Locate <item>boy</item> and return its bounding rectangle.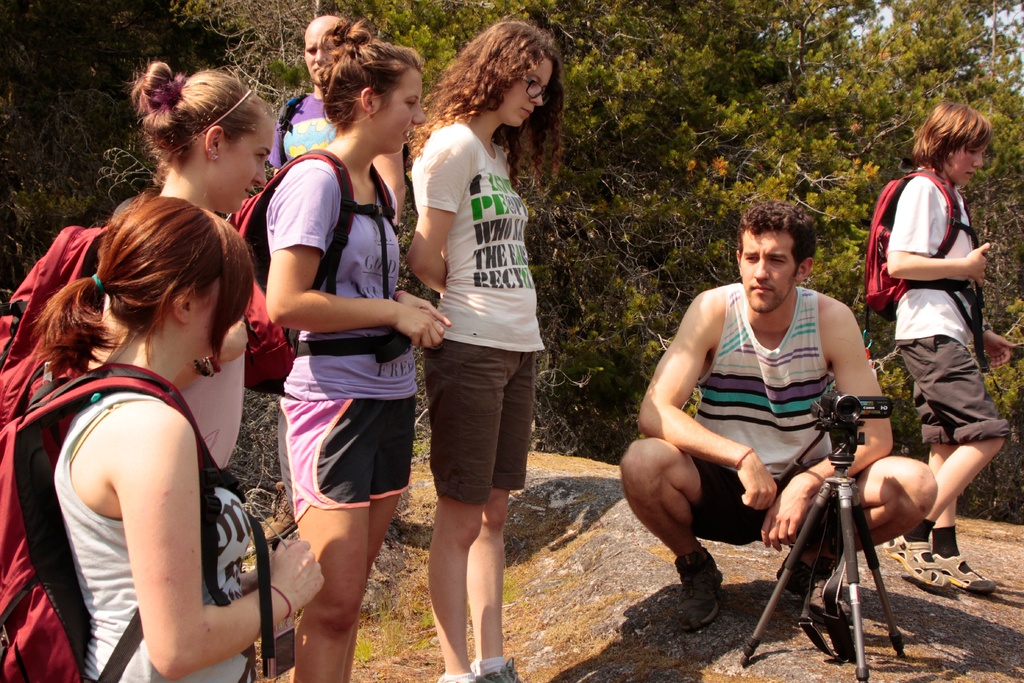
884:102:1020:593.
